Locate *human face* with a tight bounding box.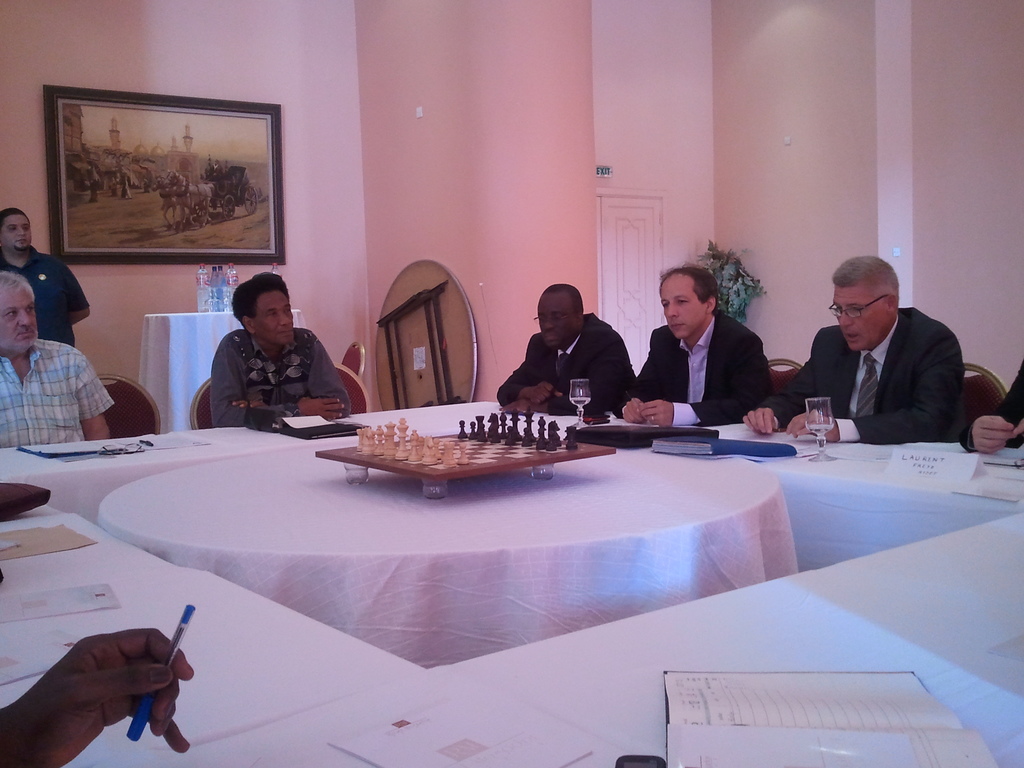
region(538, 294, 578, 346).
